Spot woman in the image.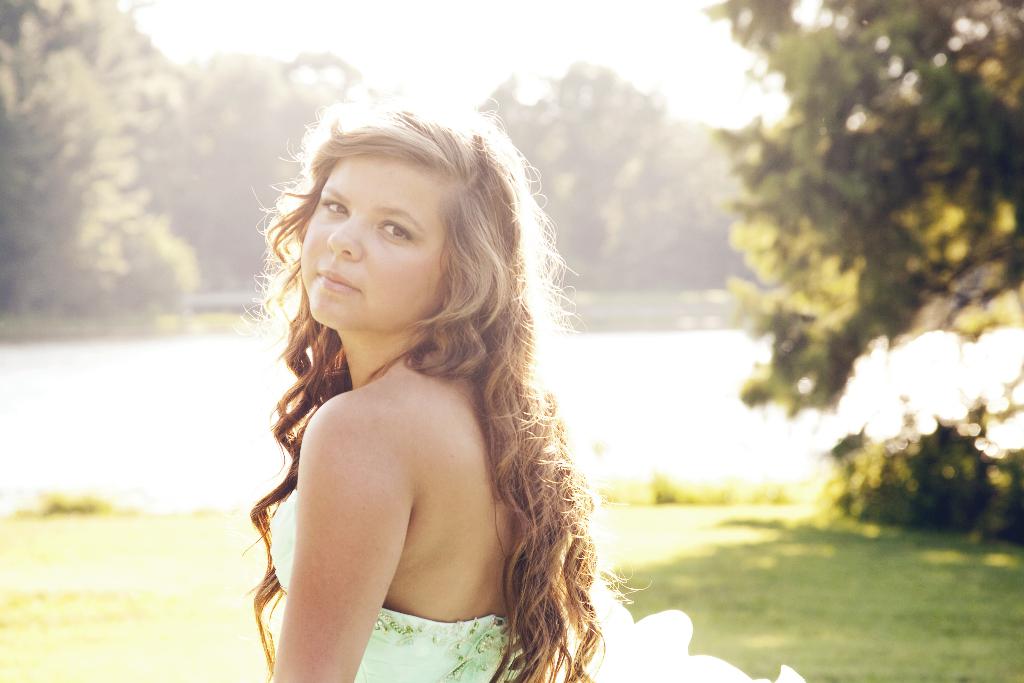
woman found at x1=233, y1=85, x2=657, y2=682.
